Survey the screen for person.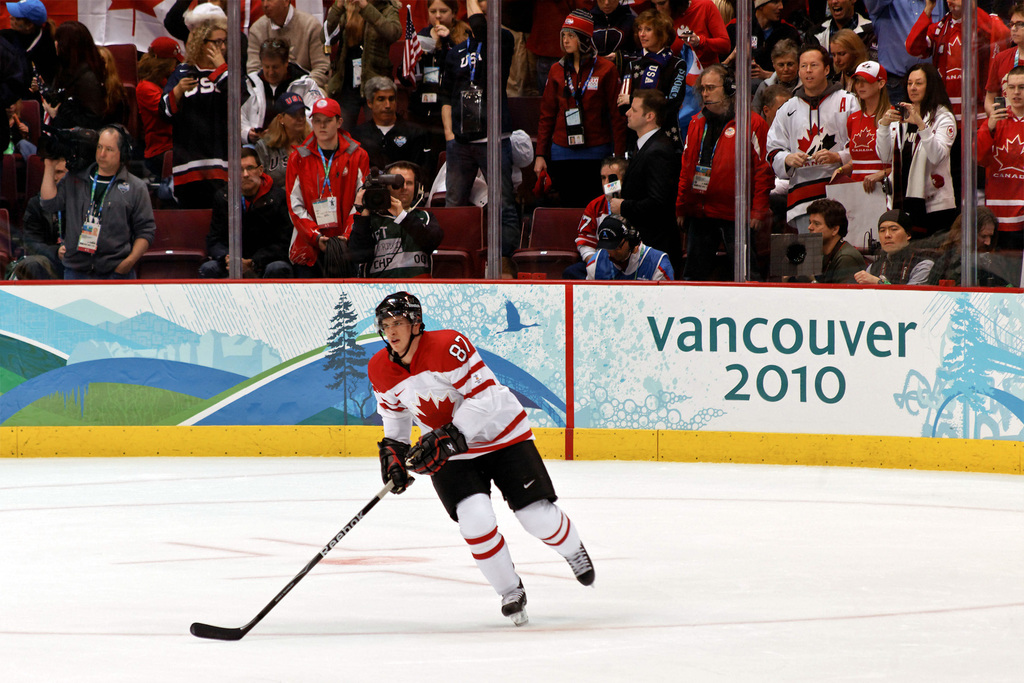
Survey found: 354, 72, 428, 164.
